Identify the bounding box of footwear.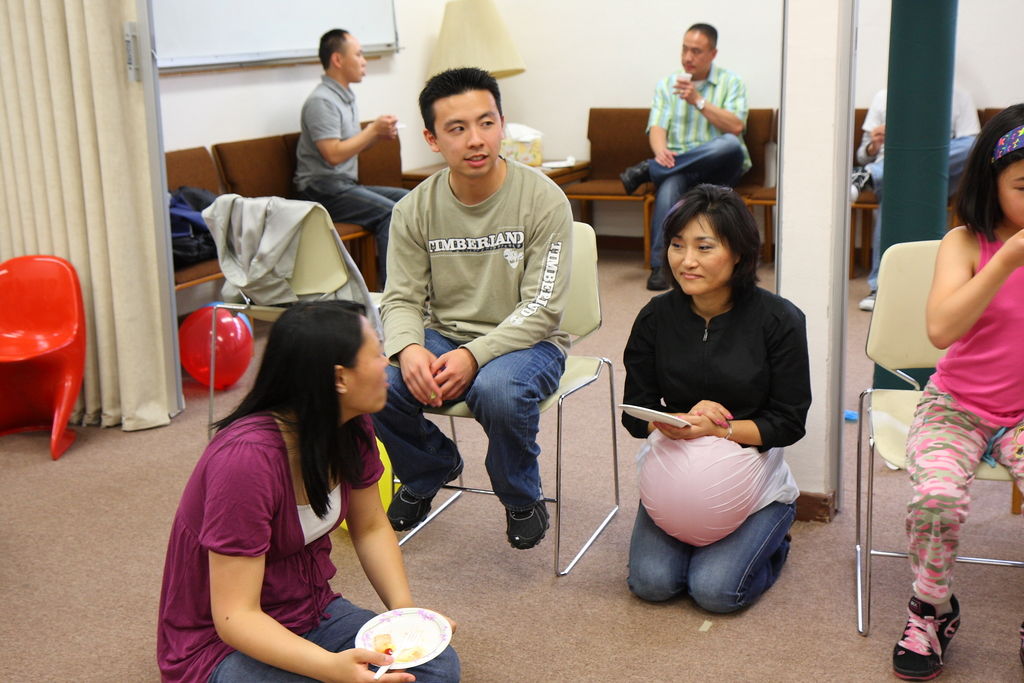
bbox(1020, 621, 1023, 671).
